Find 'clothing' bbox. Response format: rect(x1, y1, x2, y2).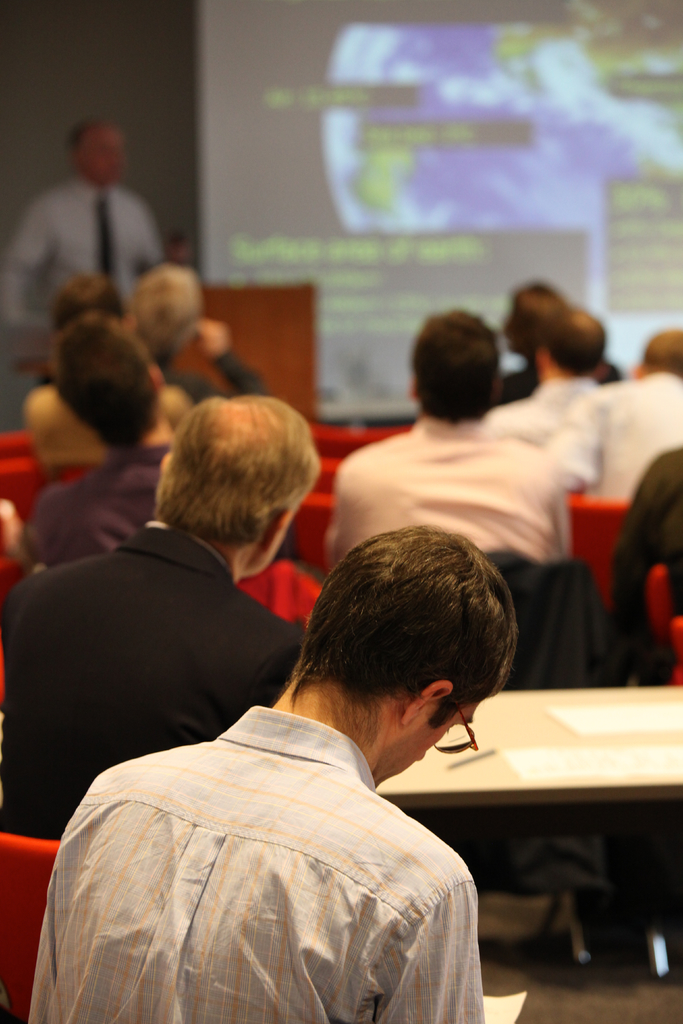
rect(3, 512, 304, 834).
